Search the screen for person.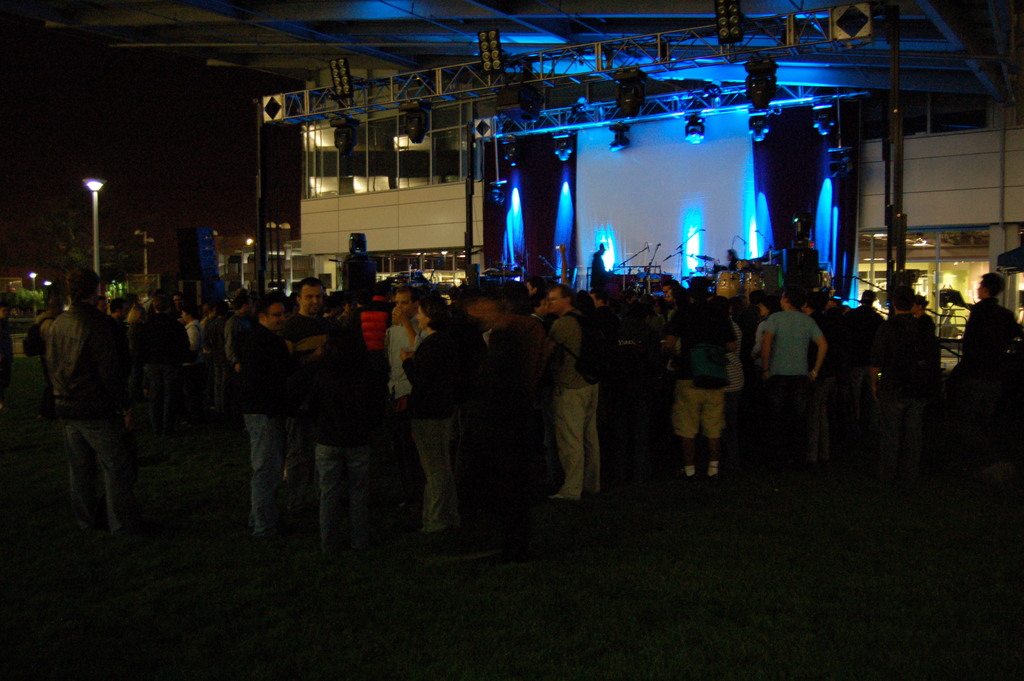
Found at 298:309:385:556.
